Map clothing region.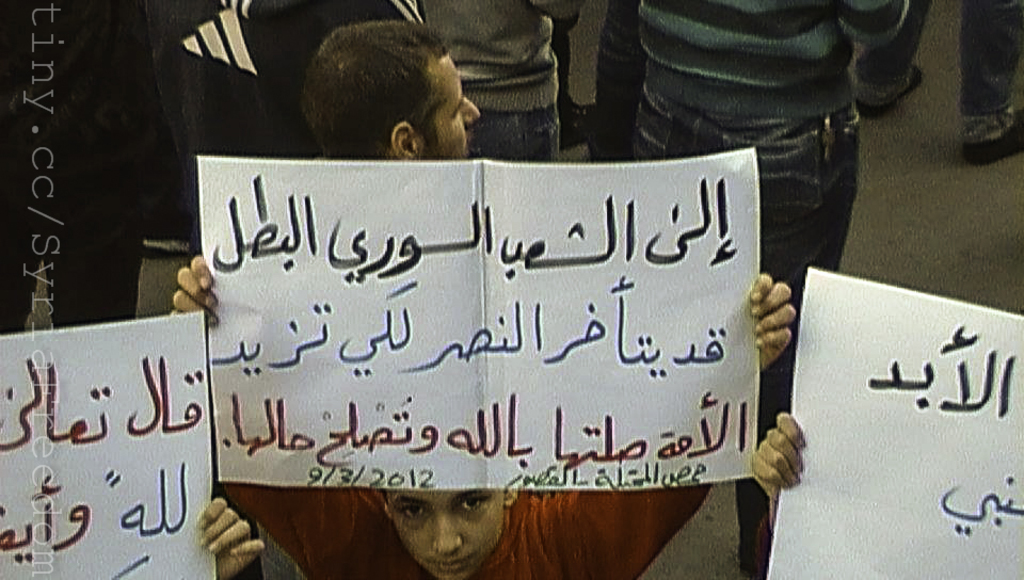
Mapped to x1=853, y1=0, x2=1023, y2=145.
